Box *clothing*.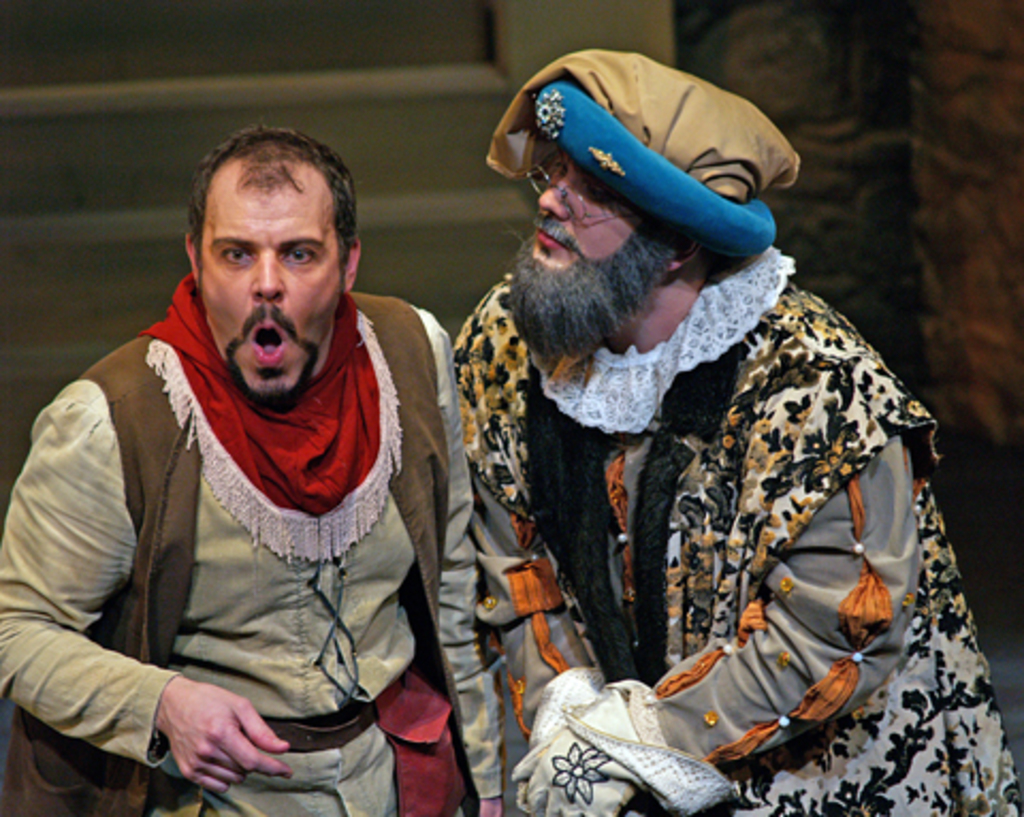
x1=0 y1=284 x2=484 y2=815.
